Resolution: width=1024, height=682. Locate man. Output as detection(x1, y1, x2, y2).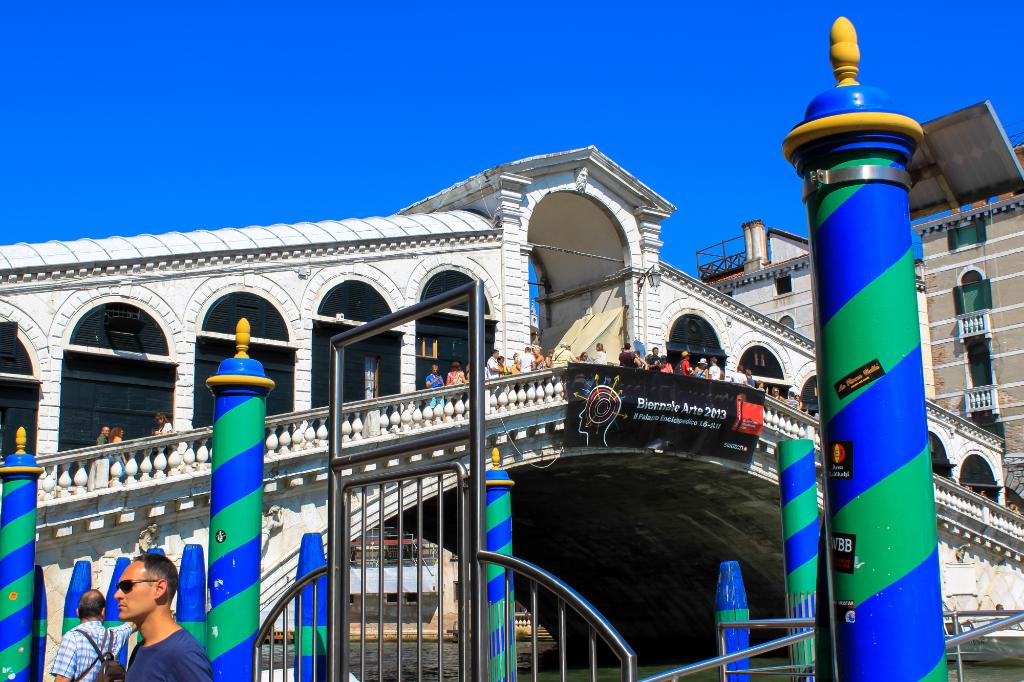
detection(517, 345, 535, 372).
